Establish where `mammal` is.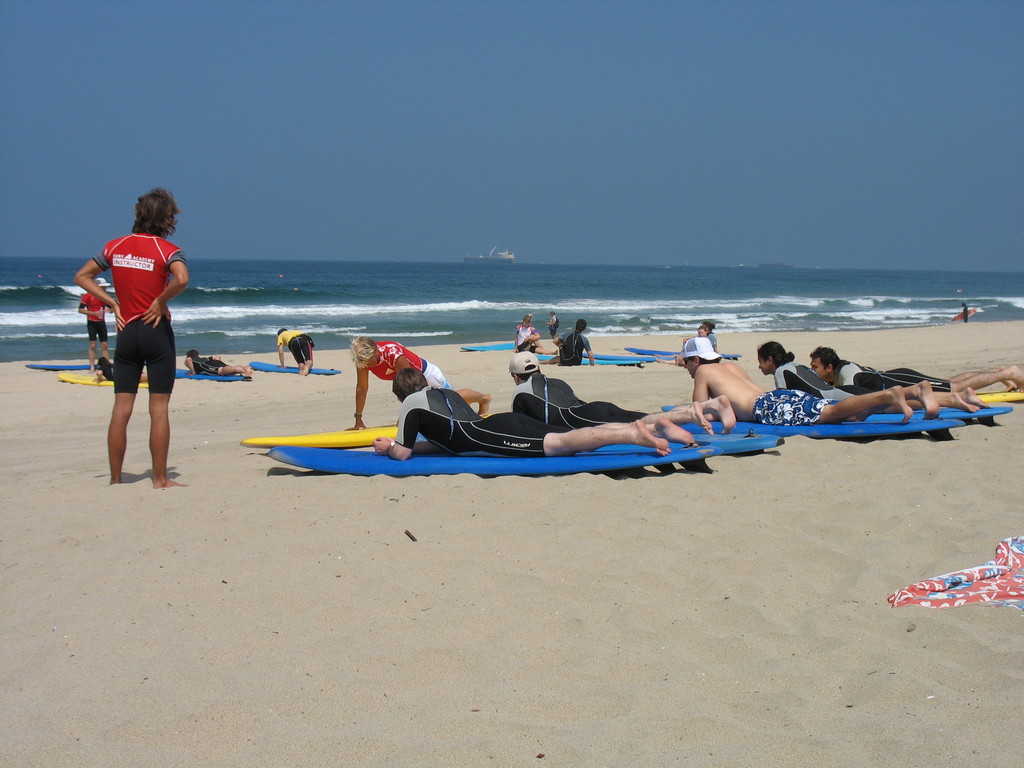
Established at rect(342, 336, 490, 428).
